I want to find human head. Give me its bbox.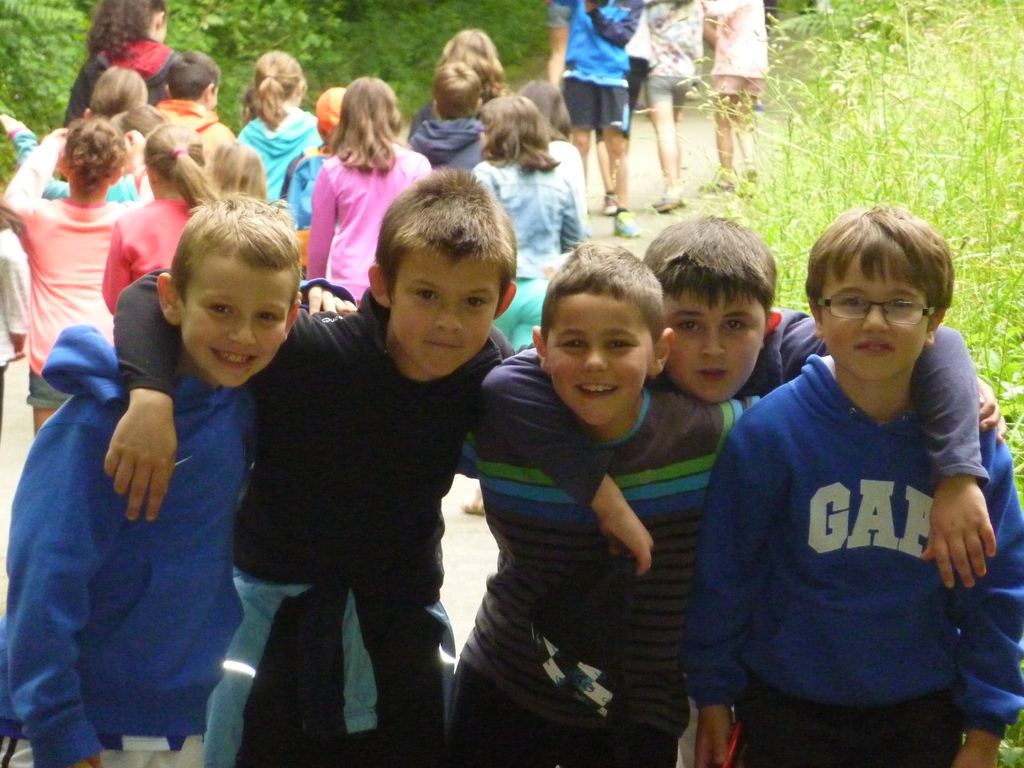
x1=88 y1=0 x2=169 y2=47.
